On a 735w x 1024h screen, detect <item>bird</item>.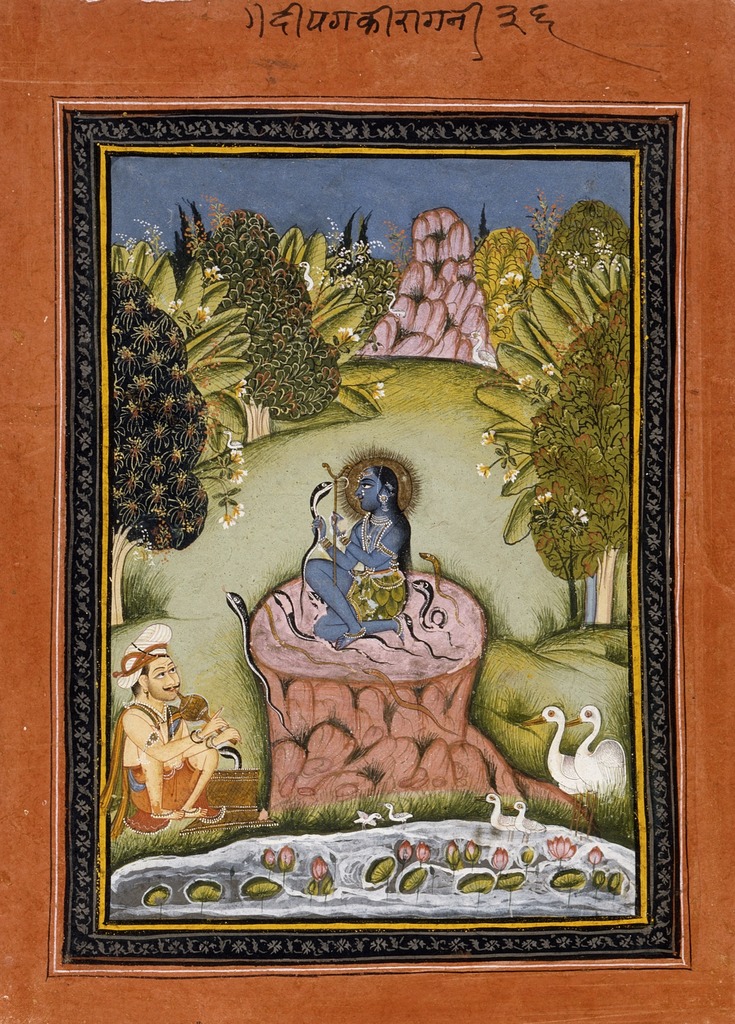
<bbox>487, 790, 516, 834</bbox>.
